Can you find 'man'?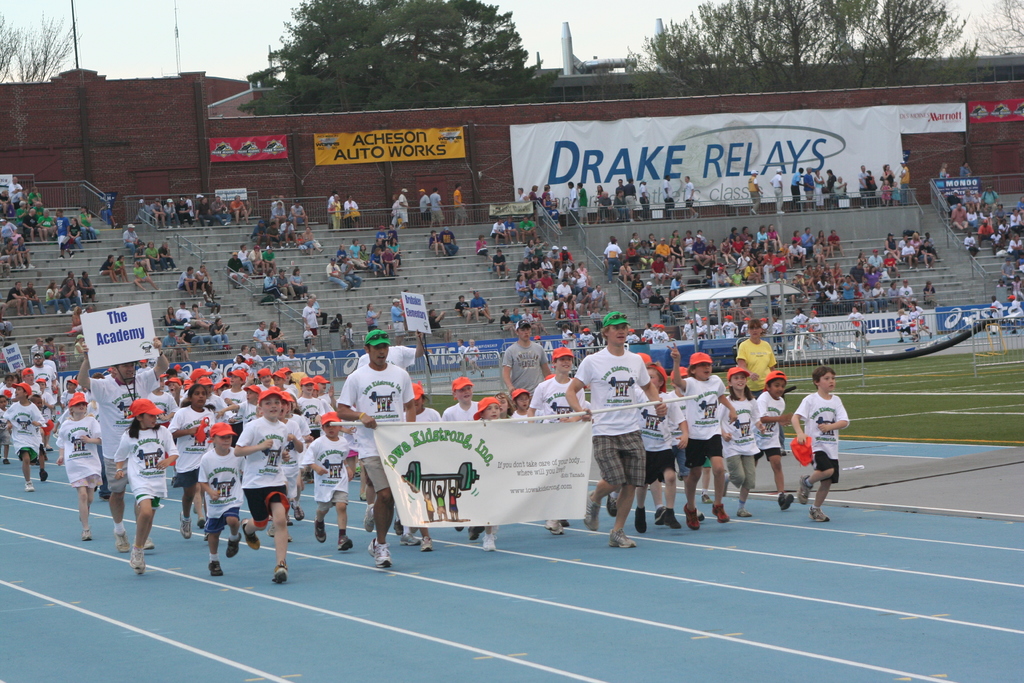
Yes, bounding box: l=452, t=185, r=468, b=222.
